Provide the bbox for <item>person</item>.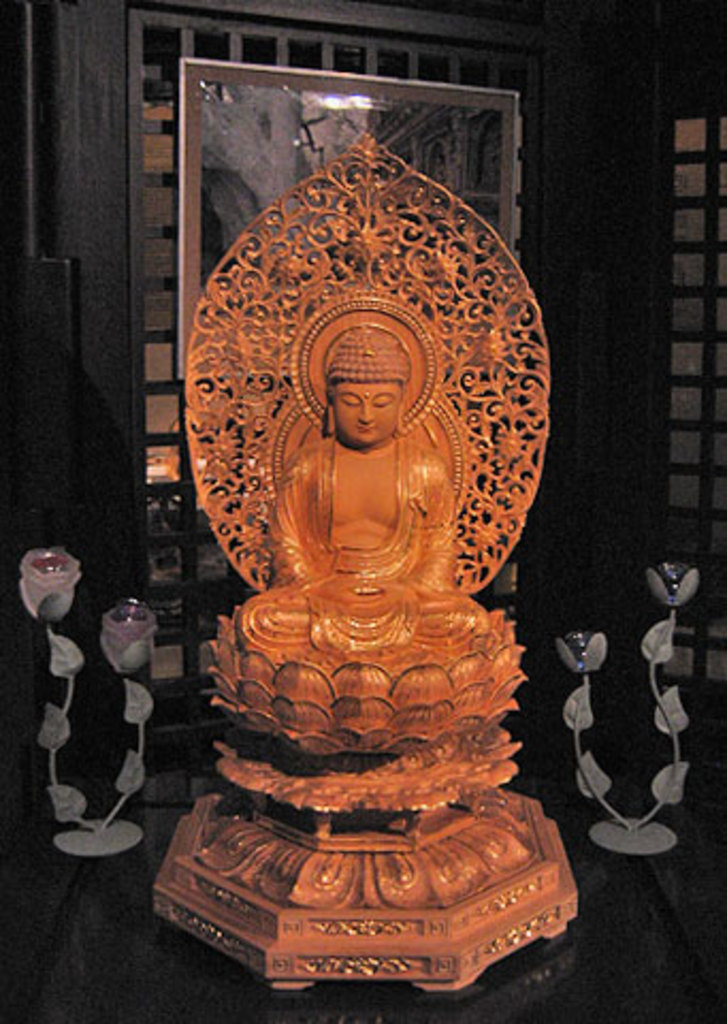
[235,326,522,661].
